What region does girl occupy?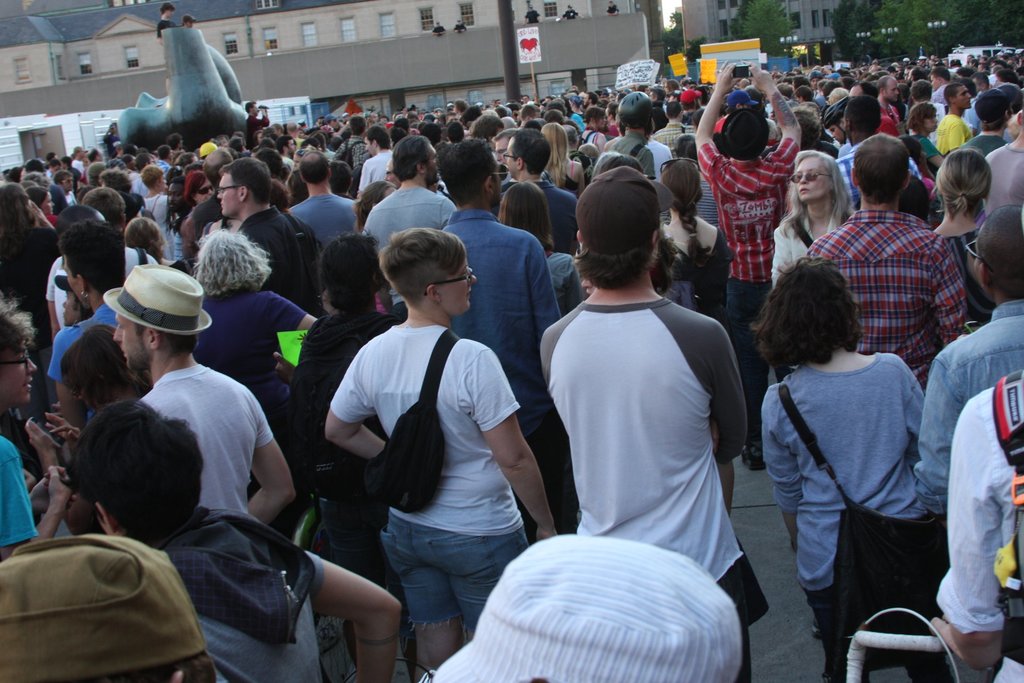
pyautogui.locateOnScreen(189, 225, 317, 463).
